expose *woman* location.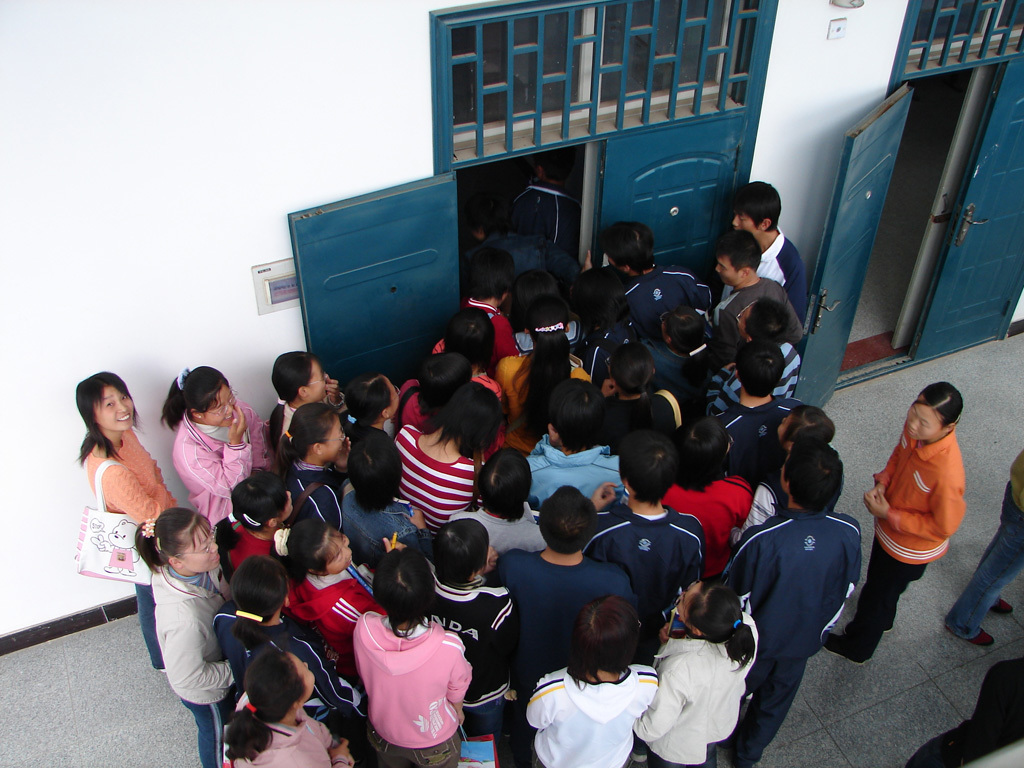
Exposed at bbox=(57, 369, 166, 582).
